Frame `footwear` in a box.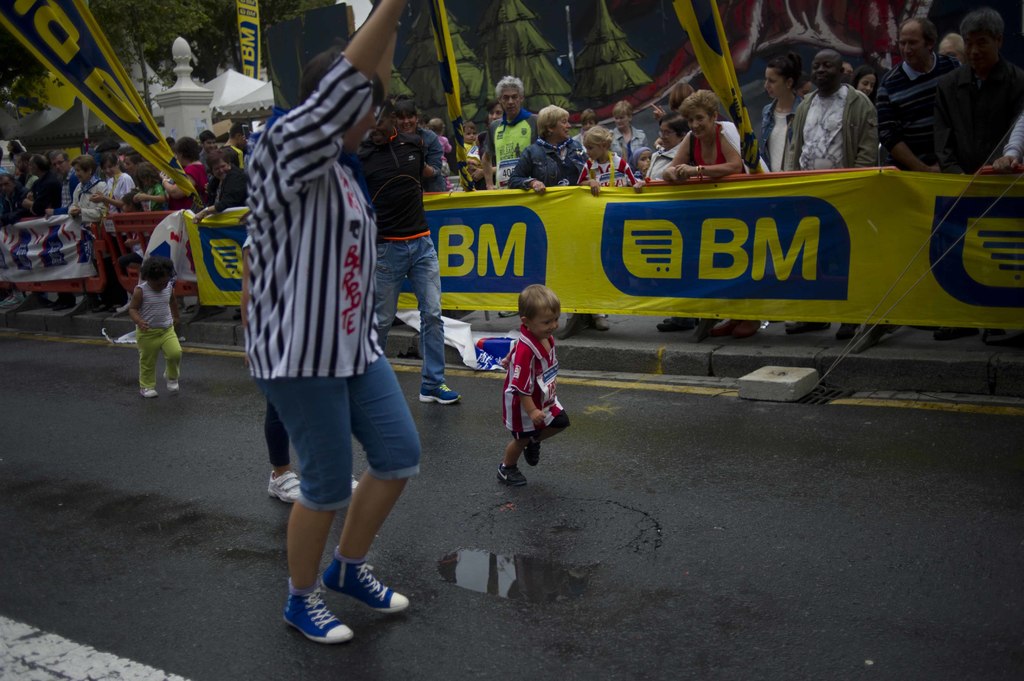
box(182, 303, 191, 316).
